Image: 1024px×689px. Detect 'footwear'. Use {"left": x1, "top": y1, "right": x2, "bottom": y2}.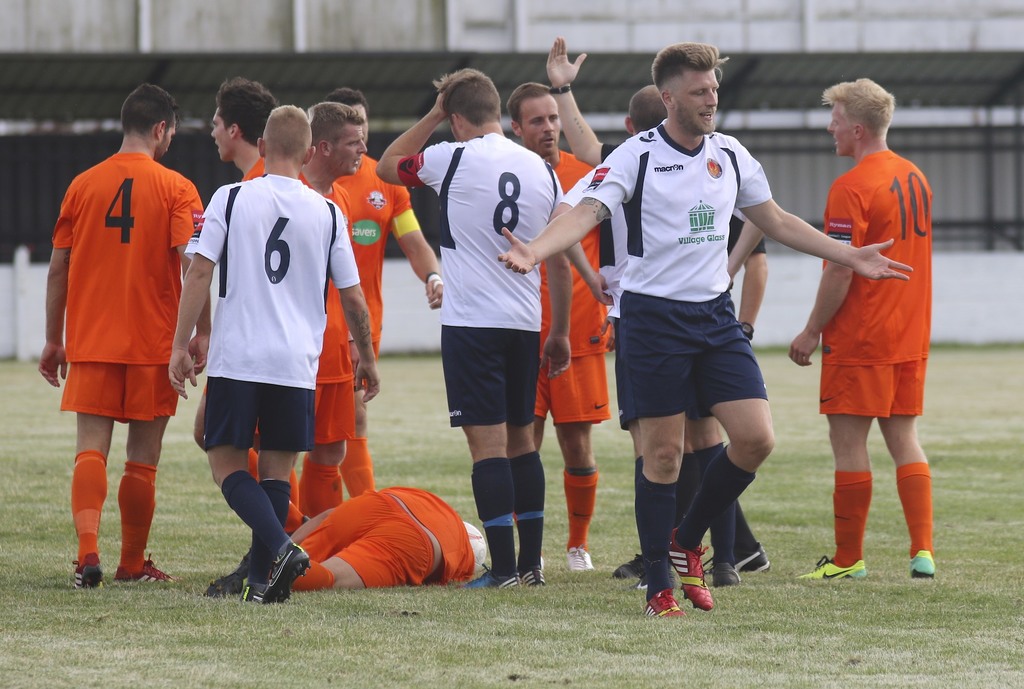
{"left": 663, "top": 523, "right": 717, "bottom": 604}.
